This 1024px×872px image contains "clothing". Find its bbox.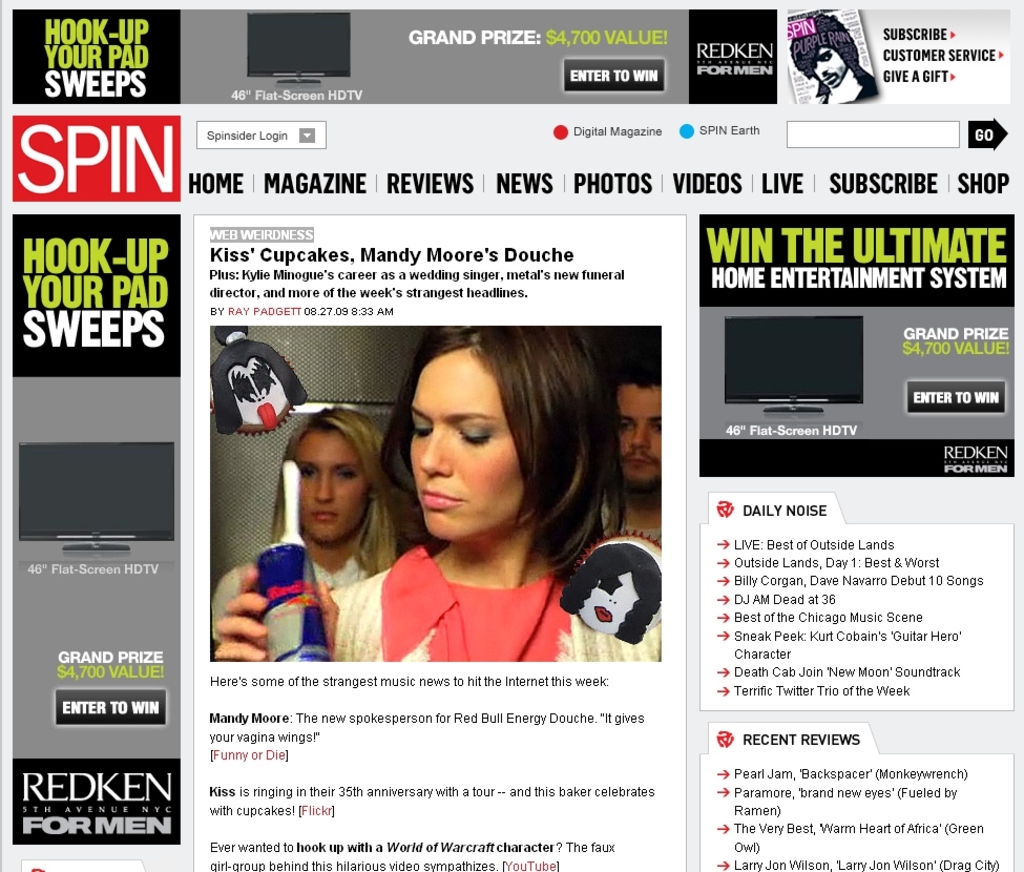
[x1=320, y1=526, x2=635, y2=677].
